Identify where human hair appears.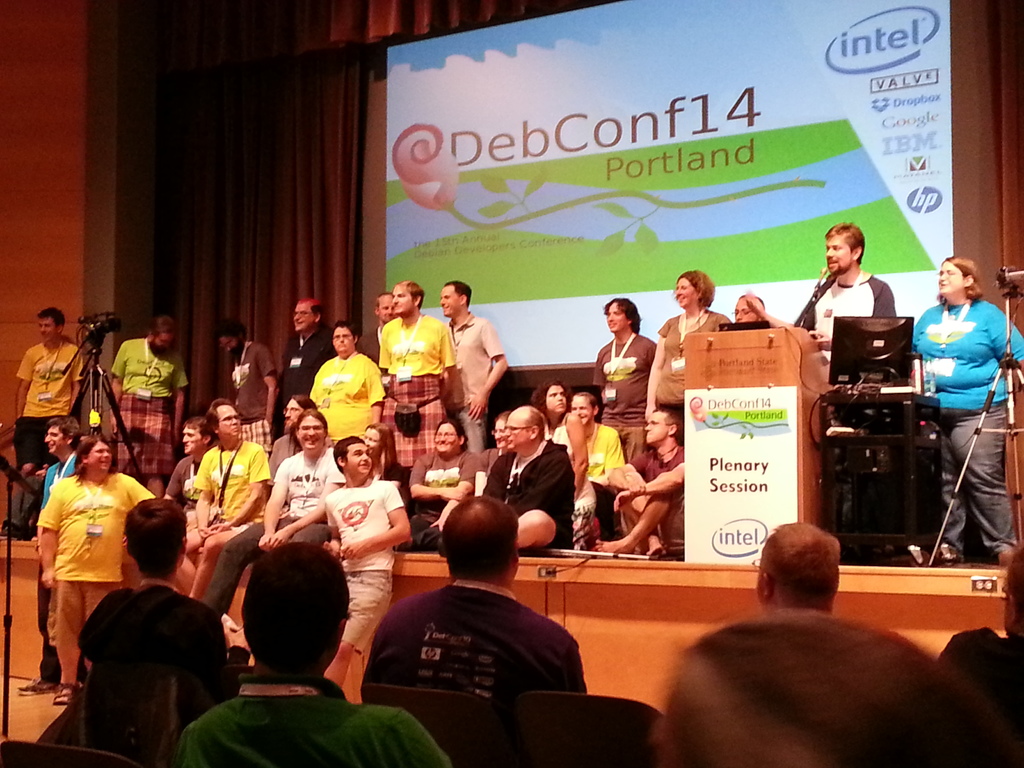
Appears at 444, 495, 520, 580.
